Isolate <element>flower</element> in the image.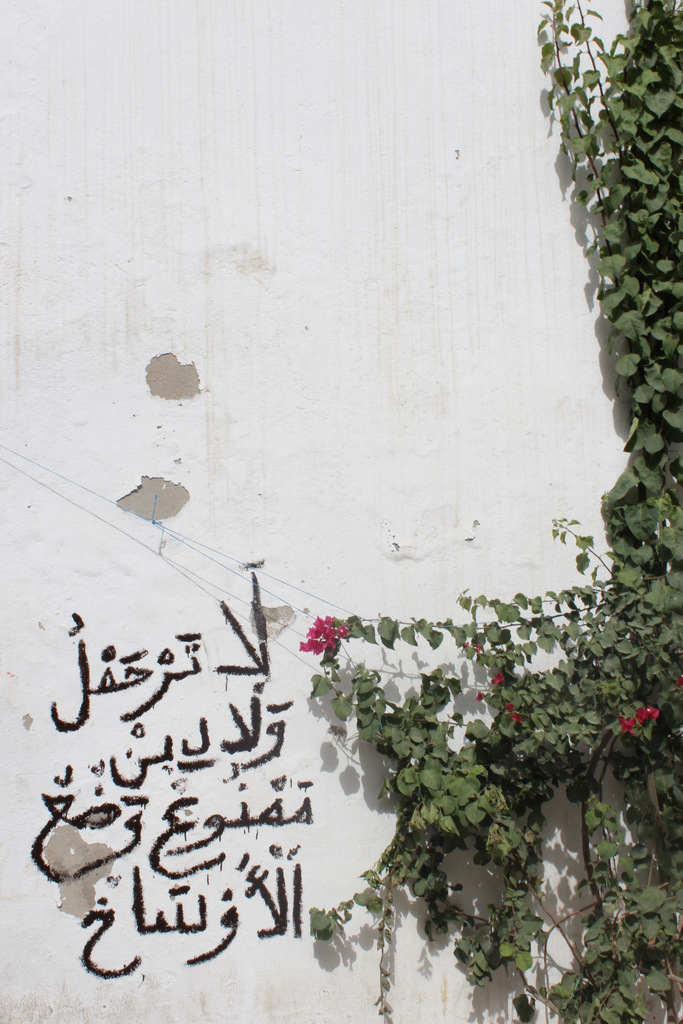
Isolated region: (left=492, top=674, right=508, bottom=687).
